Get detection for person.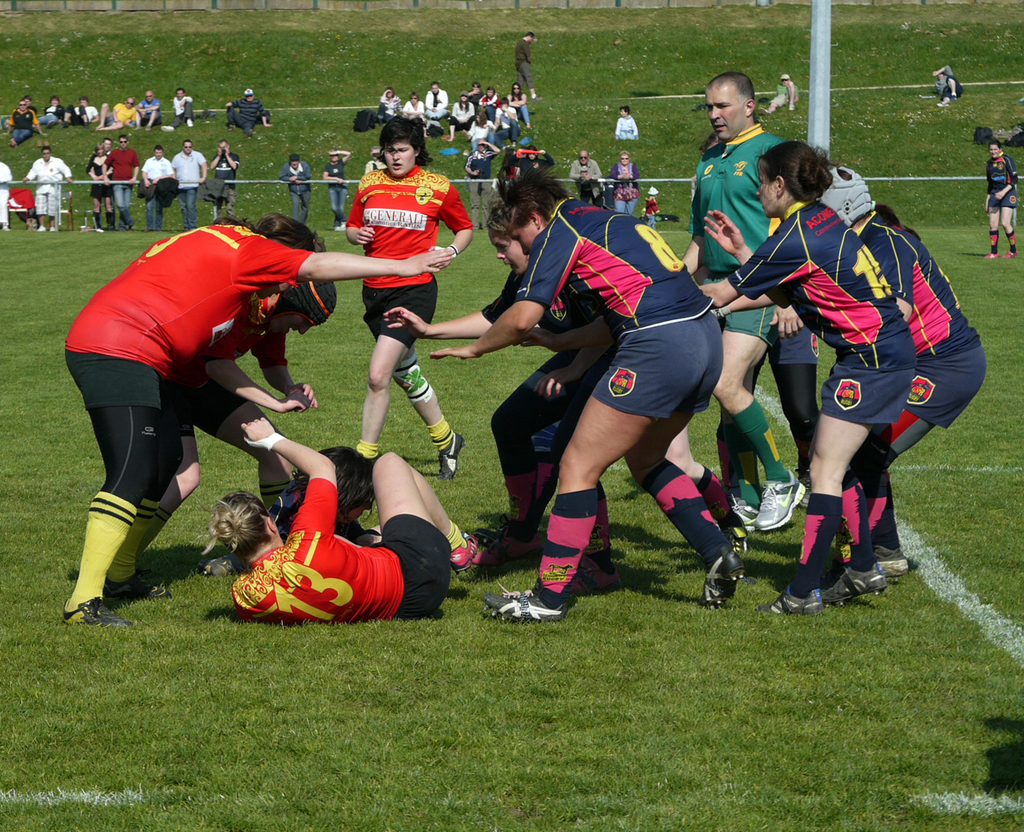
Detection: 514 32 539 100.
